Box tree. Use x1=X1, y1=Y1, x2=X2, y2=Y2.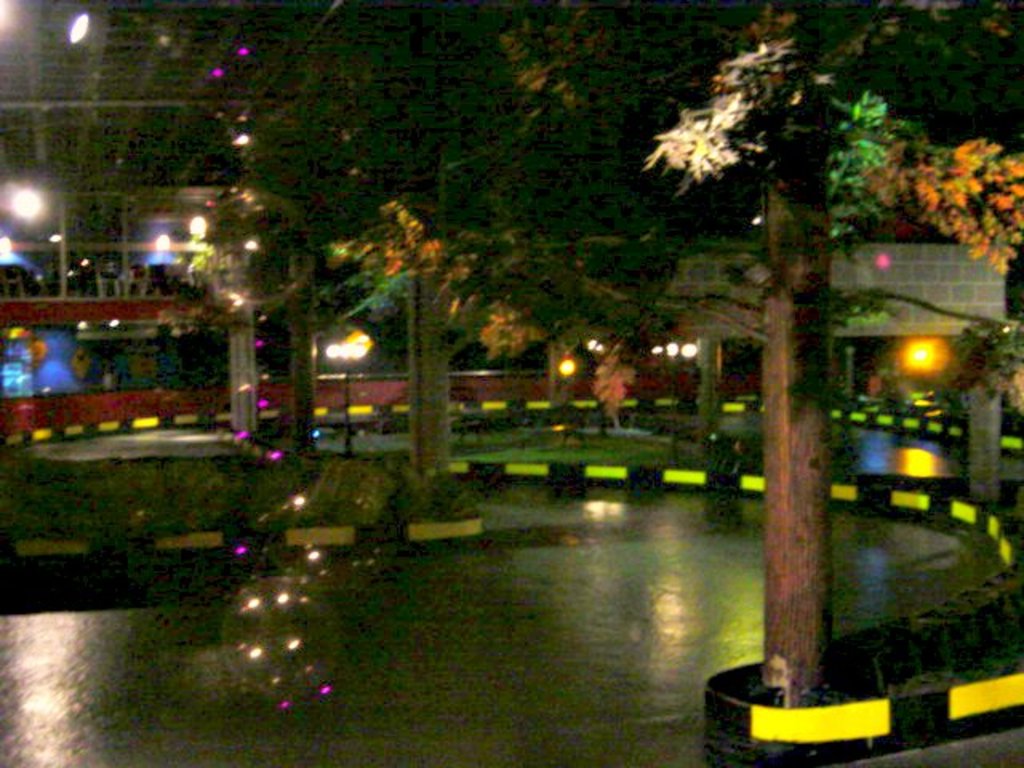
x1=768, y1=0, x2=1022, y2=520.
